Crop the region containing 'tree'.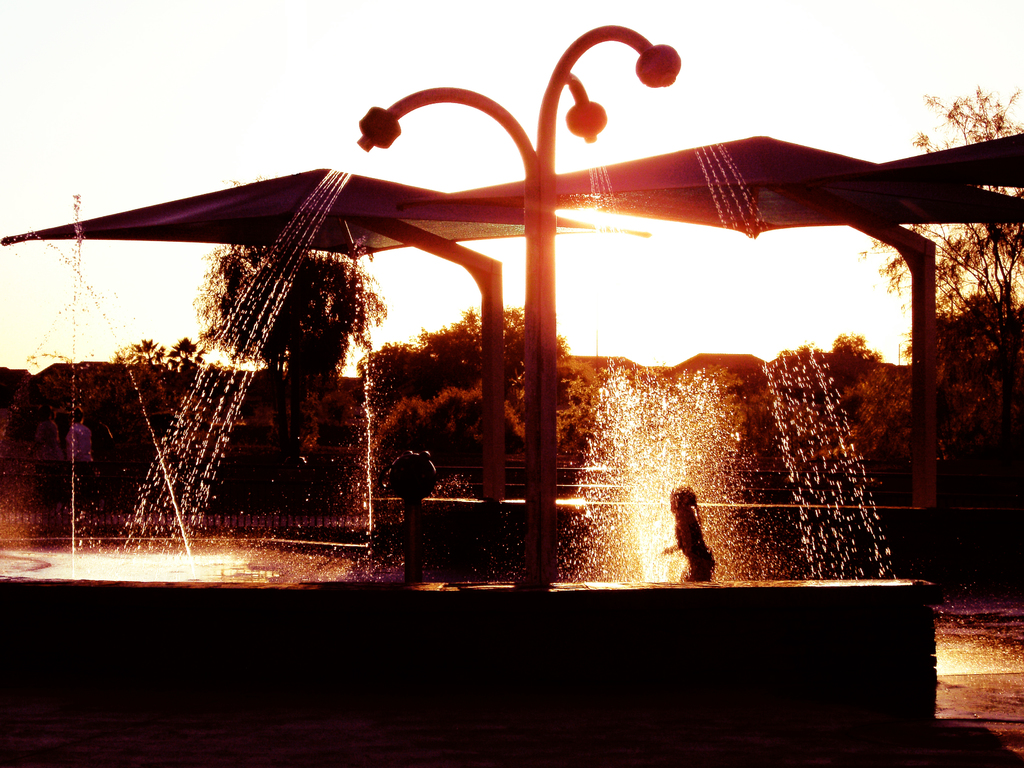
Crop region: {"left": 362, "top": 306, "right": 595, "bottom": 527}.
